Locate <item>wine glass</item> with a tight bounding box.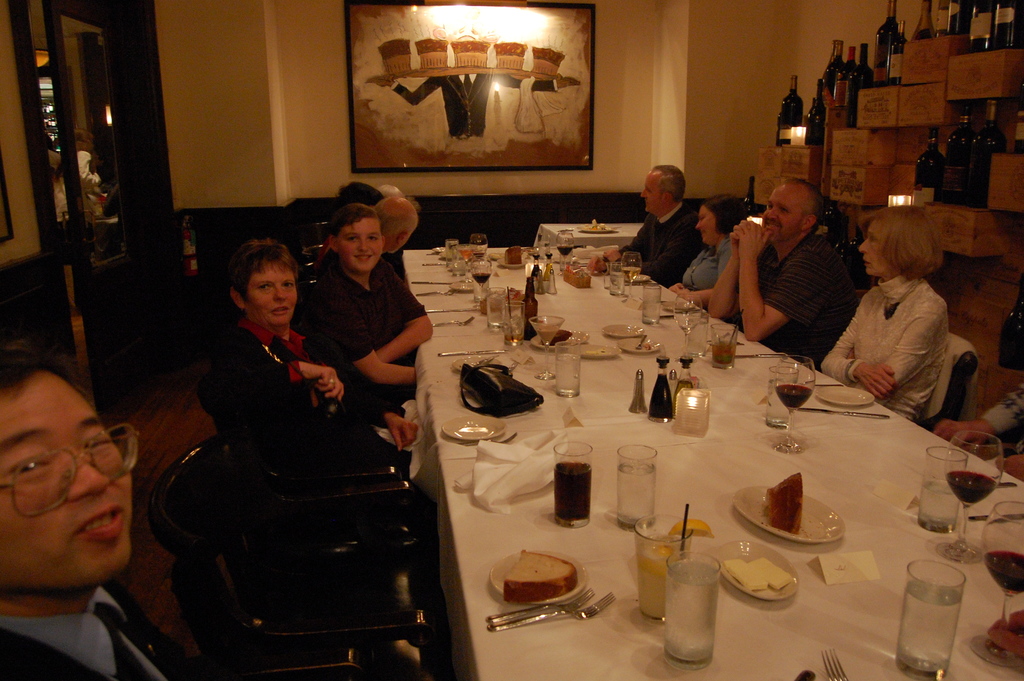
x1=468, y1=260, x2=493, y2=295.
